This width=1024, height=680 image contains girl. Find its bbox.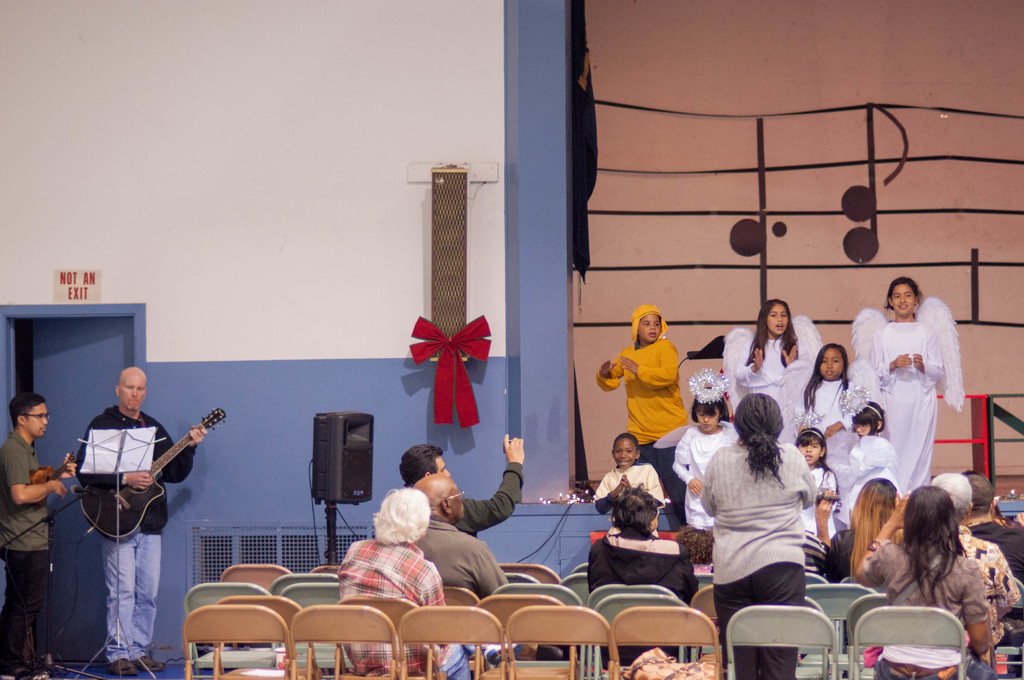
BBox(648, 366, 742, 531).
